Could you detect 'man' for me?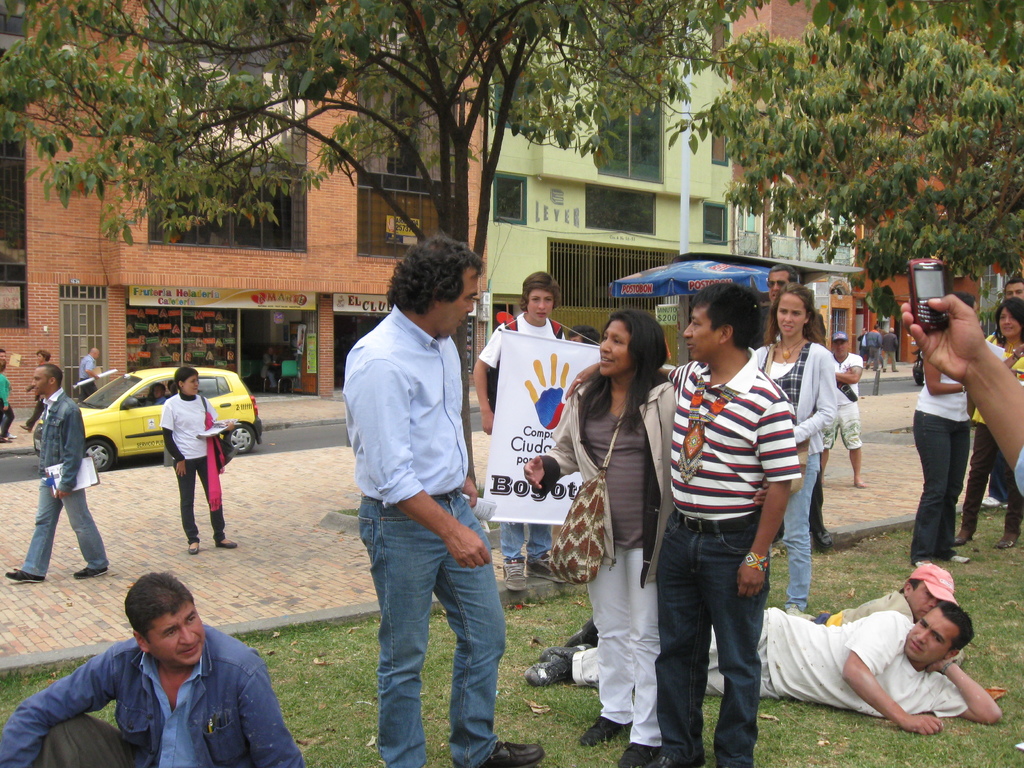
Detection result: rect(1001, 273, 1023, 299).
